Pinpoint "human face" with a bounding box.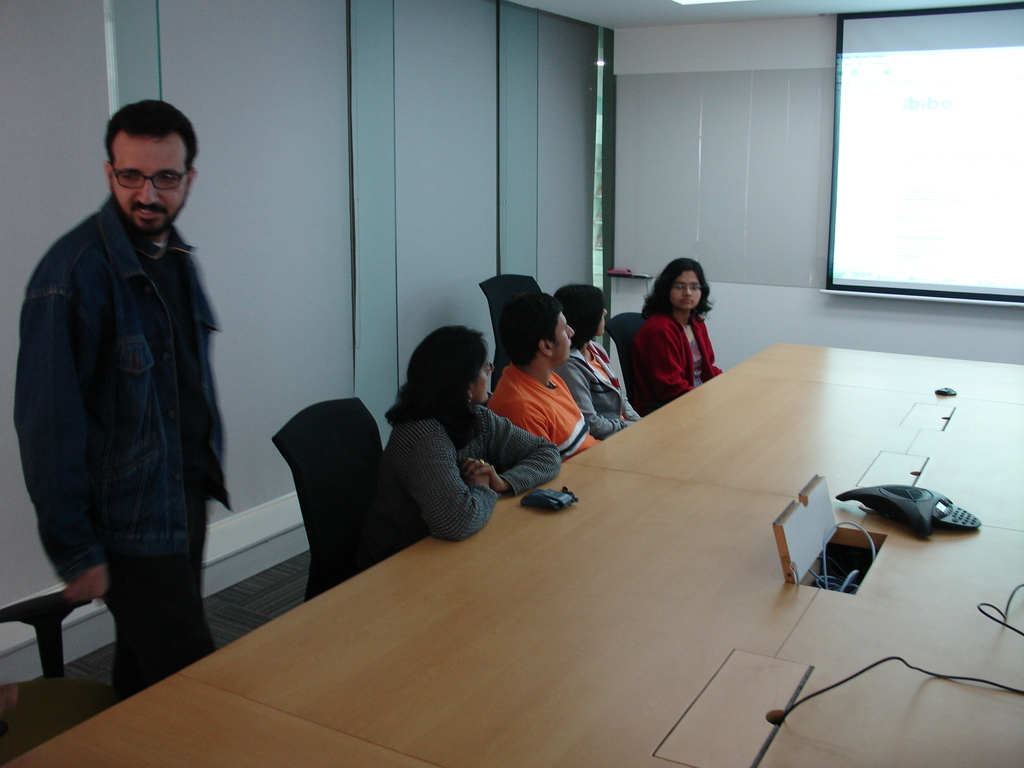
bbox=(111, 132, 185, 232).
